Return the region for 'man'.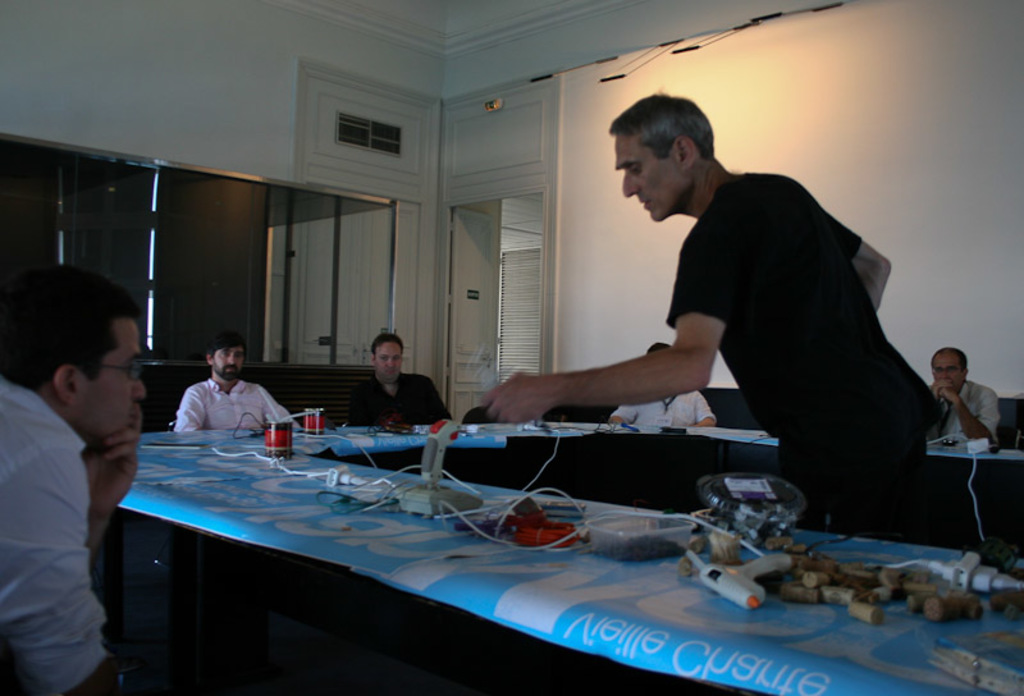
crop(0, 265, 170, 684).
